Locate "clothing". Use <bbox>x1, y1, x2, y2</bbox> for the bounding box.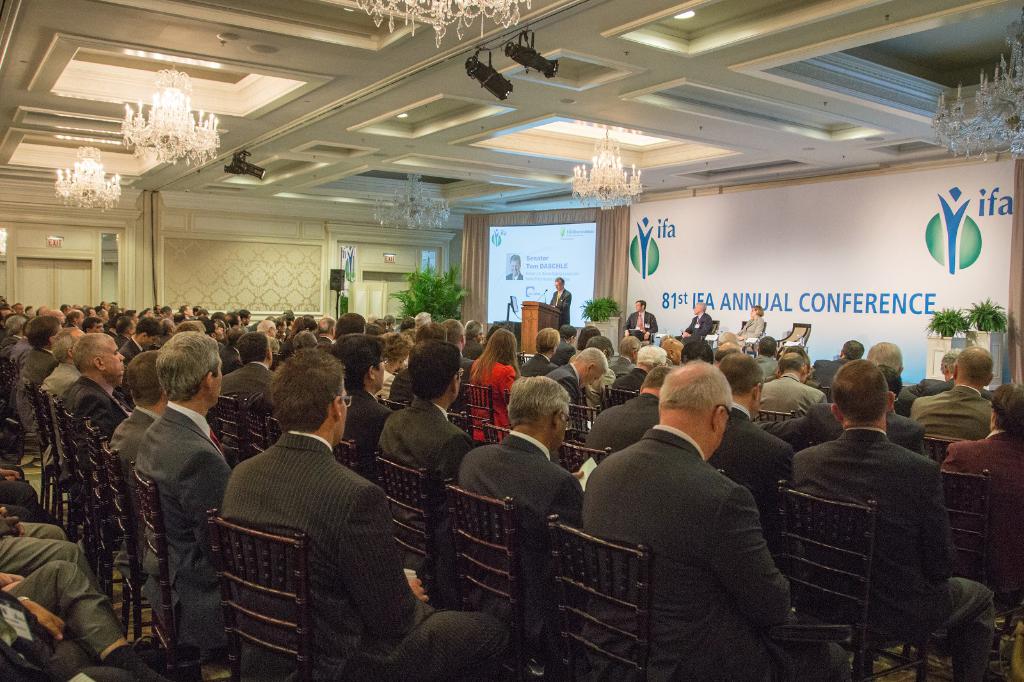
<bbox>390, 363, 414, 406</bbox>.
